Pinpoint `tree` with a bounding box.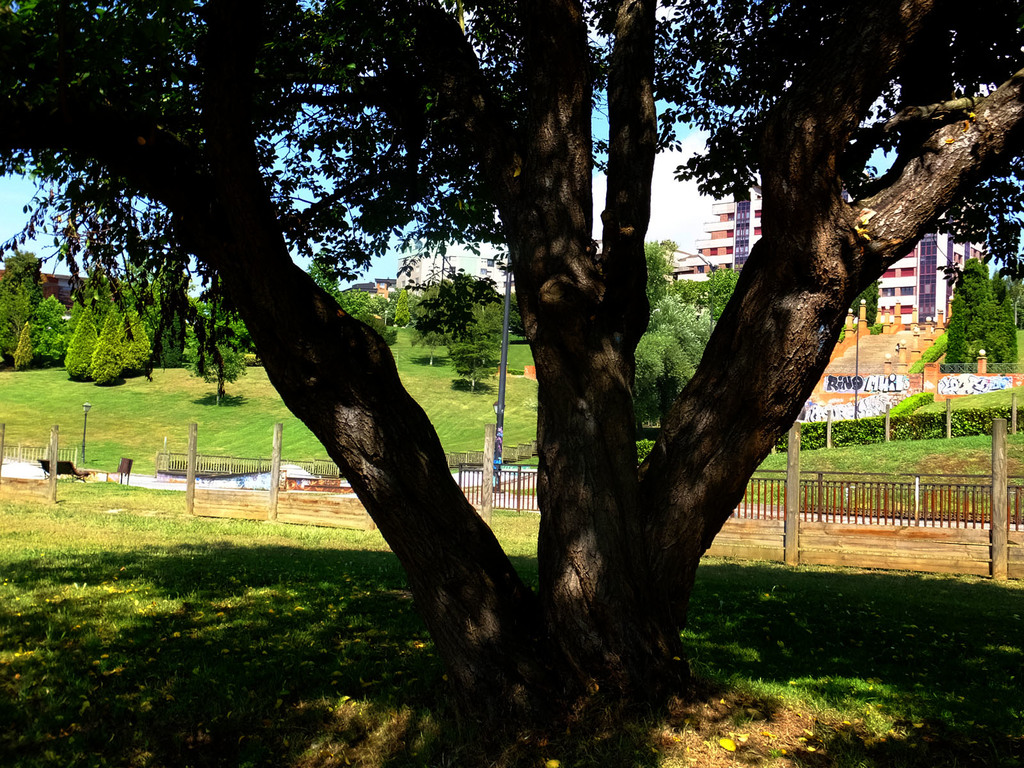
[x1=630, y1=301, x2=700, y2=421].
